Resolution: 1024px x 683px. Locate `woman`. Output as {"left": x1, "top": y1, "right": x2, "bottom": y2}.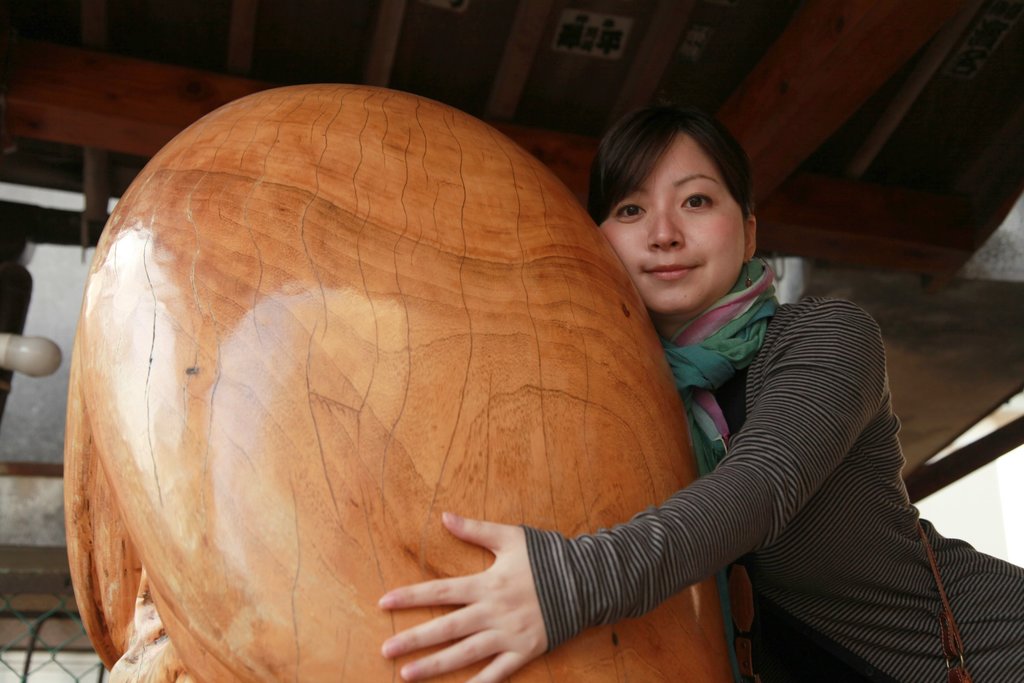
{"left": 520, "top": 108, "right": 947, "bottom": 682}.
